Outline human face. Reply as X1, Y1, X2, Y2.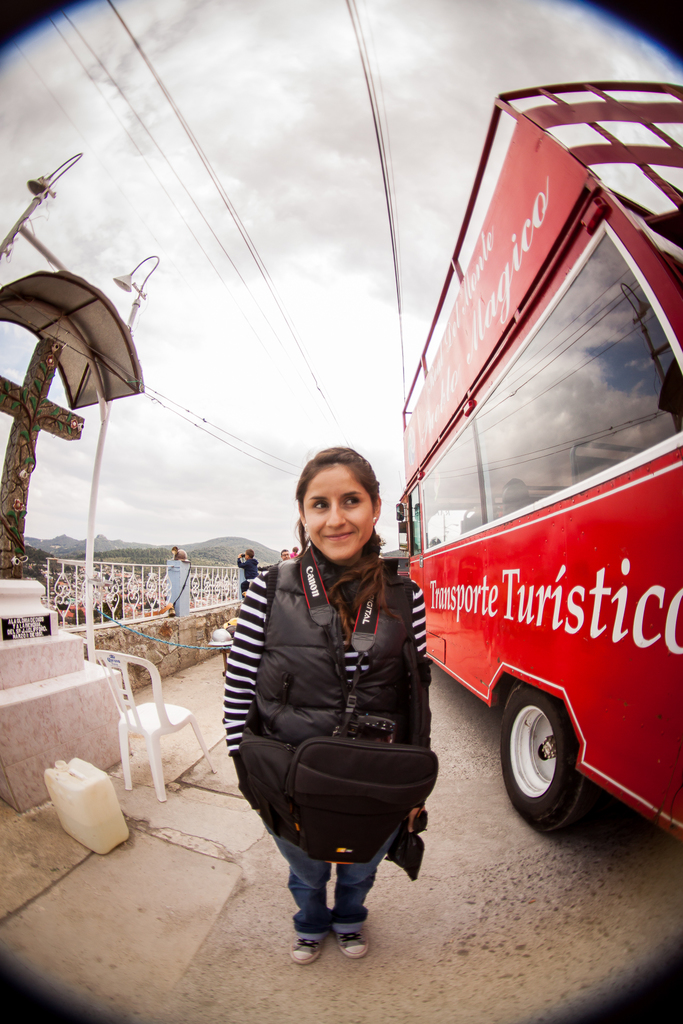
302, 465, 372, 563.
